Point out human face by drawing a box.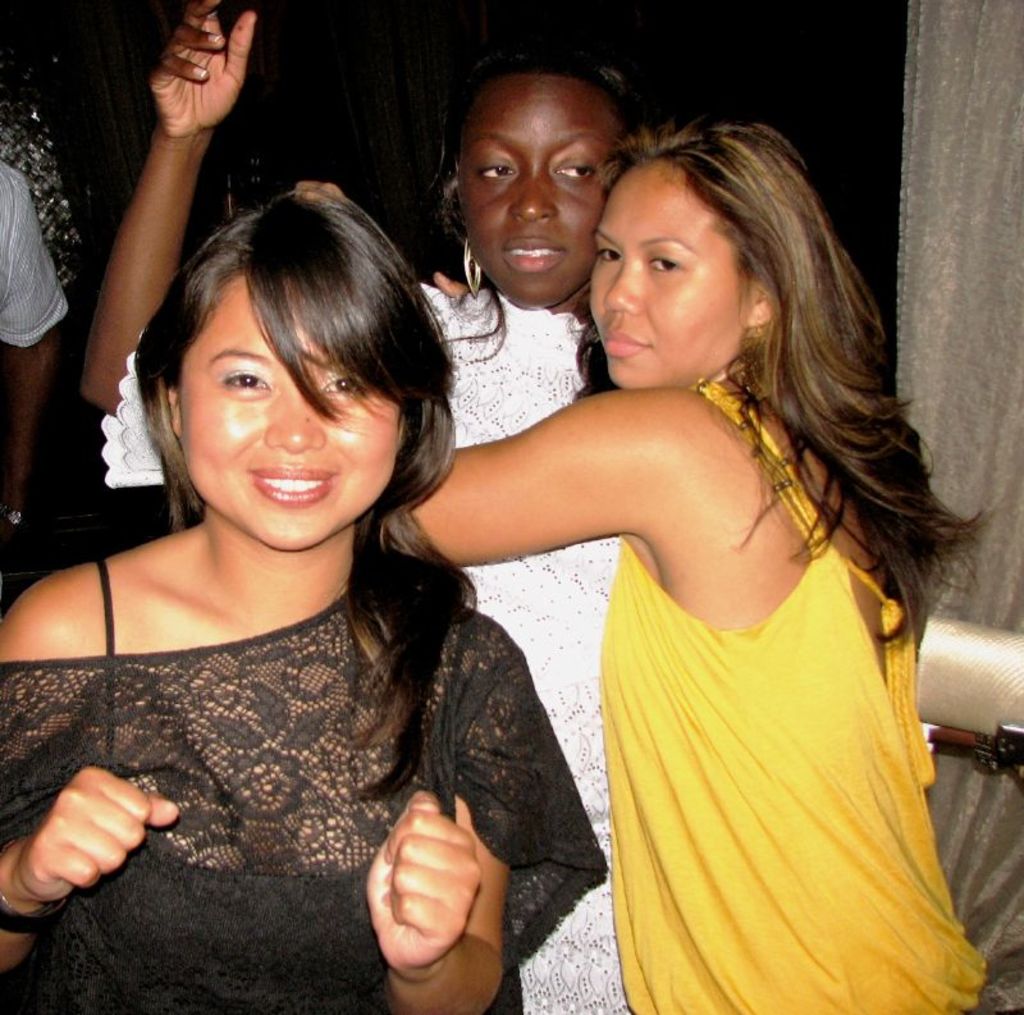
box(590, 159, 755, 390).
